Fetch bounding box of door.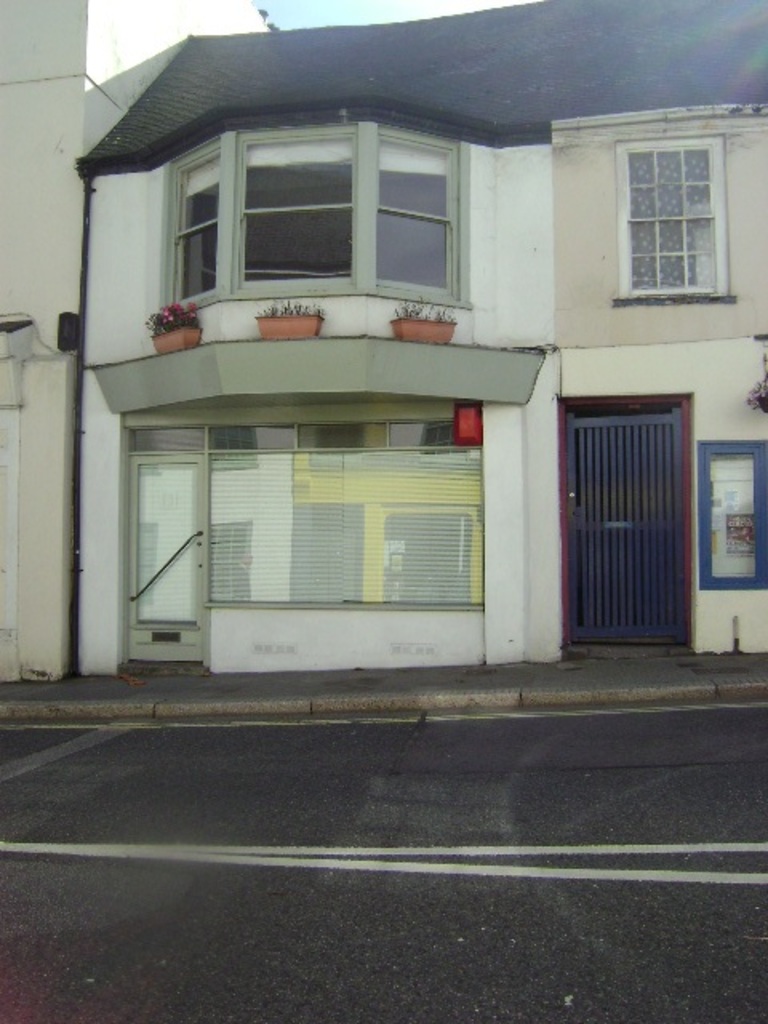
Bbox: box(565, 374, 698, 659).
